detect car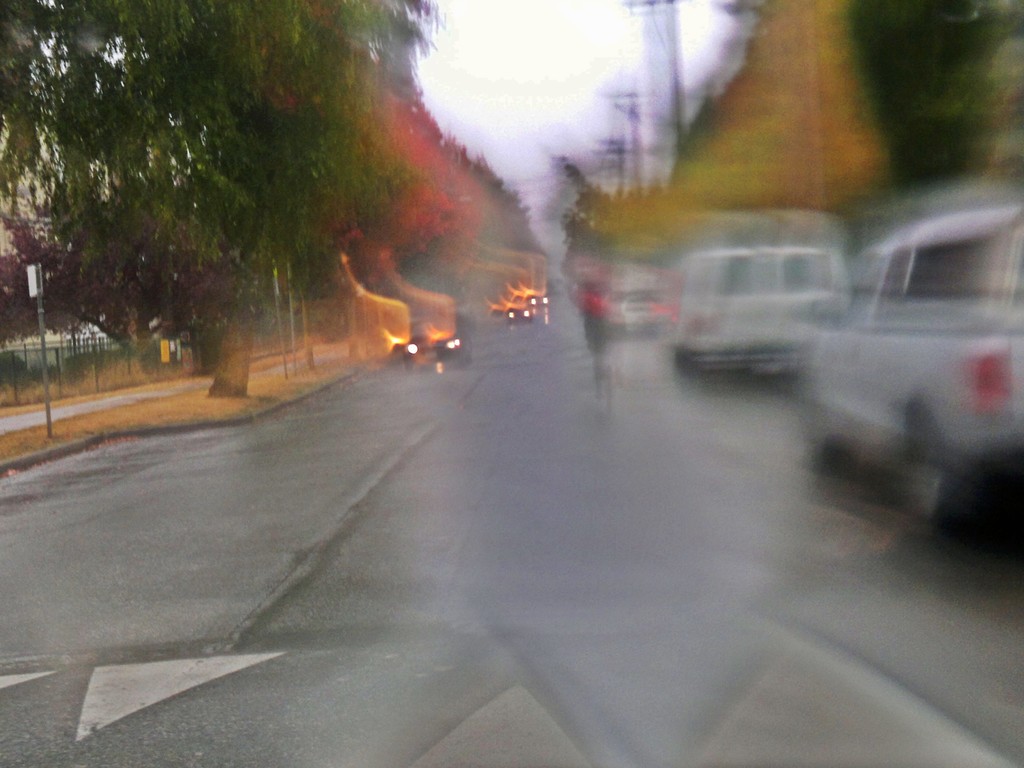
pyautogui.locateOnScreen(605, 284, 675, 335)
